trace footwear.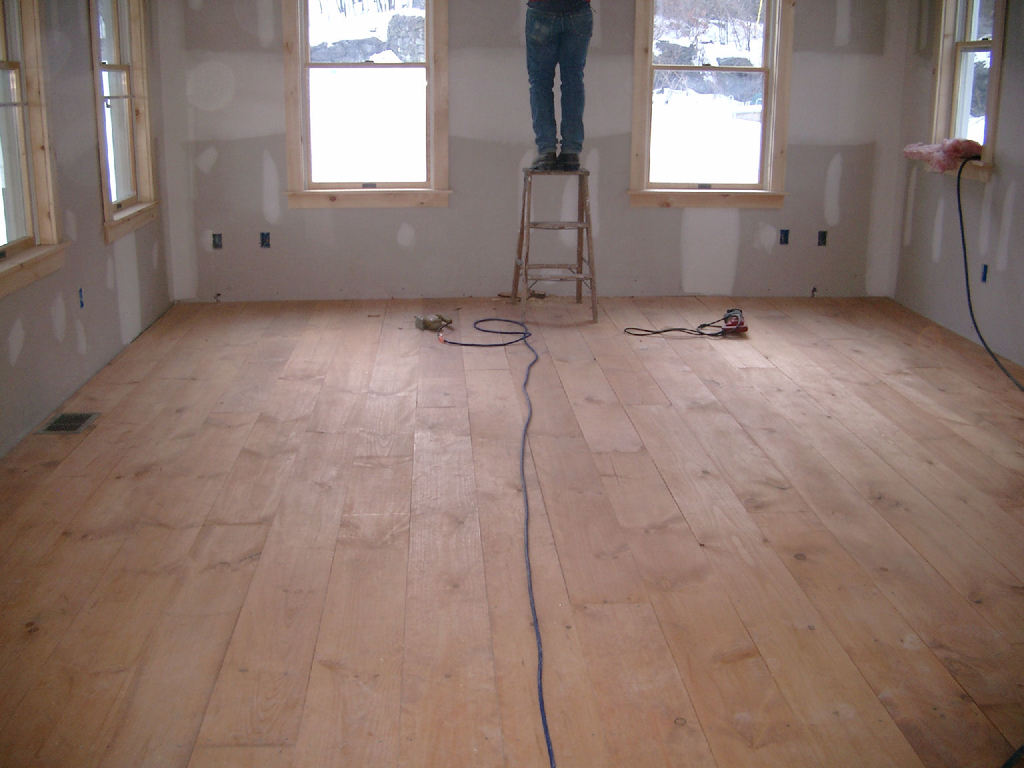
Traced to x1=529 y1=149 x2=563 y2=171.
